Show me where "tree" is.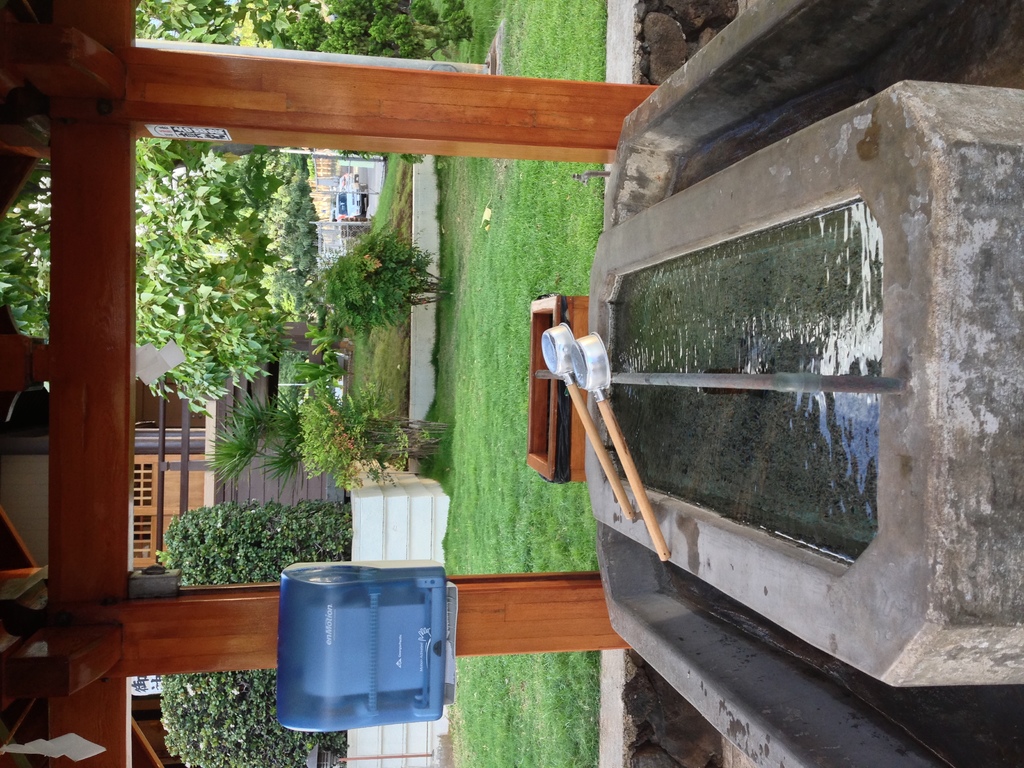
"tree" is at pyautogui.locateOnScreen(0, 145, 323, 413).
